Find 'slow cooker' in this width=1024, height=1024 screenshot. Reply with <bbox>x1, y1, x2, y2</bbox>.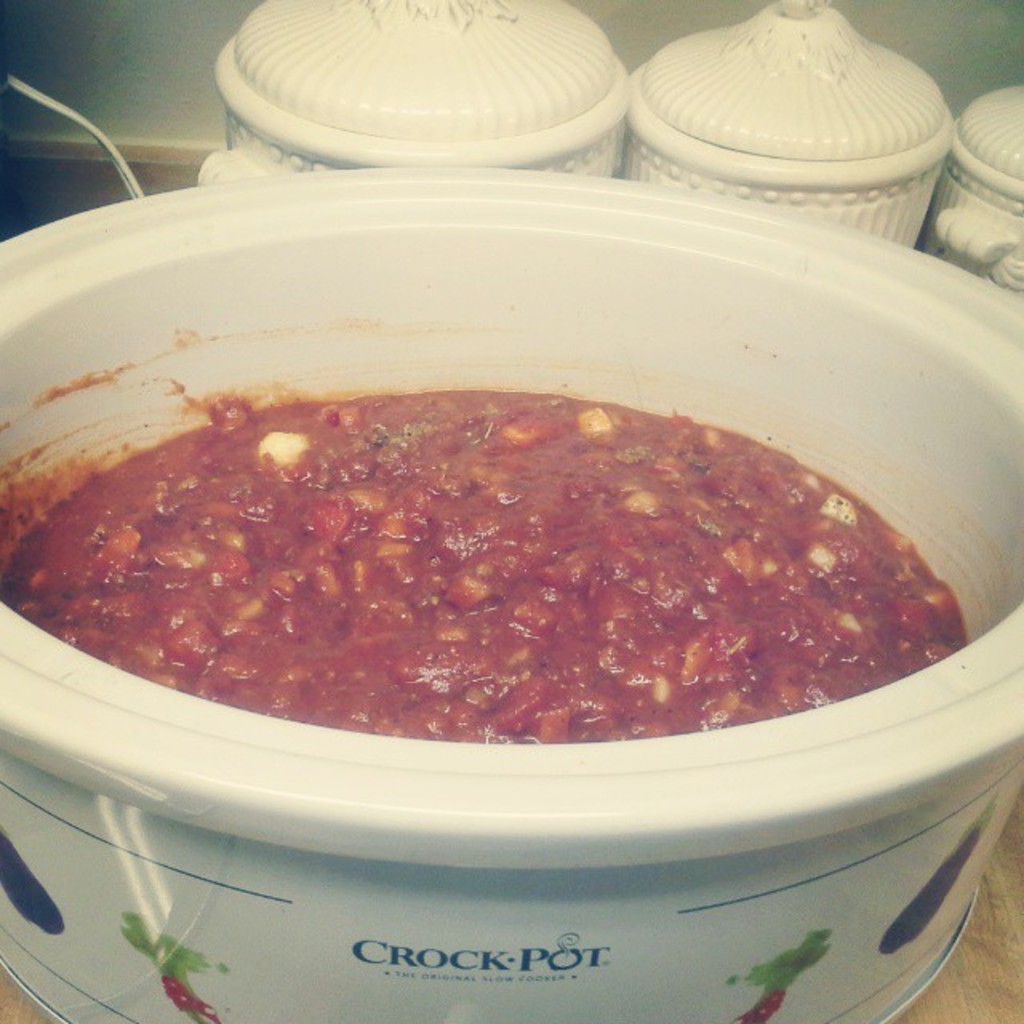
<bbox>0, 69, 1022, 1022</bbox>.
